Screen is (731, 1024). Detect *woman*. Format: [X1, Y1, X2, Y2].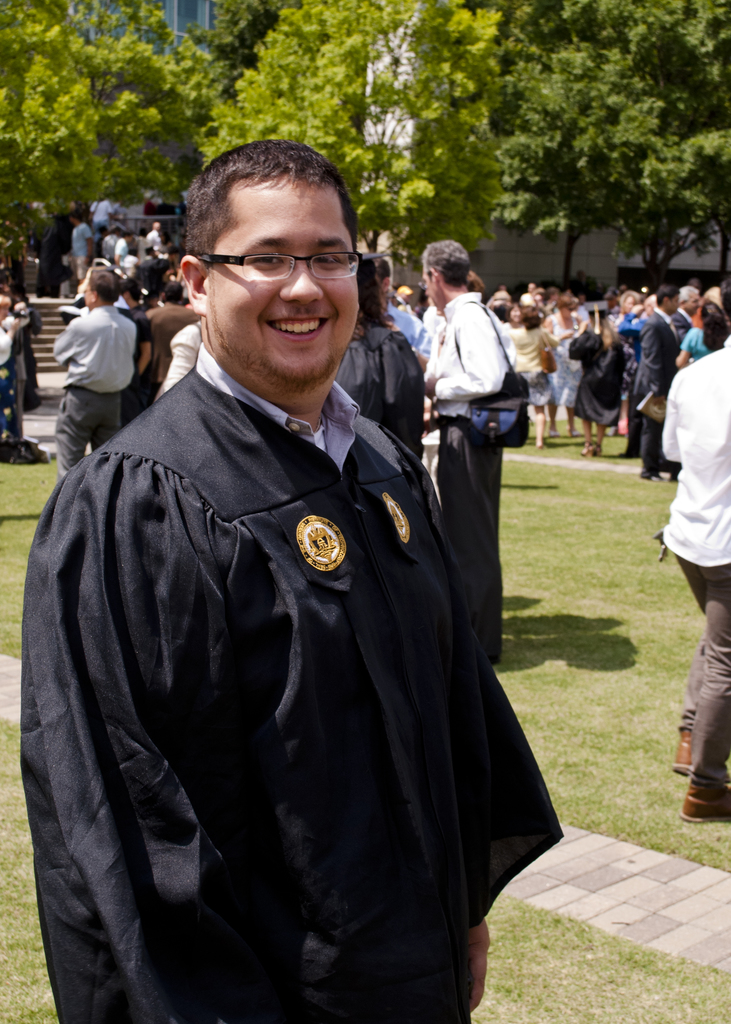
[678, 297, 723, 374].
